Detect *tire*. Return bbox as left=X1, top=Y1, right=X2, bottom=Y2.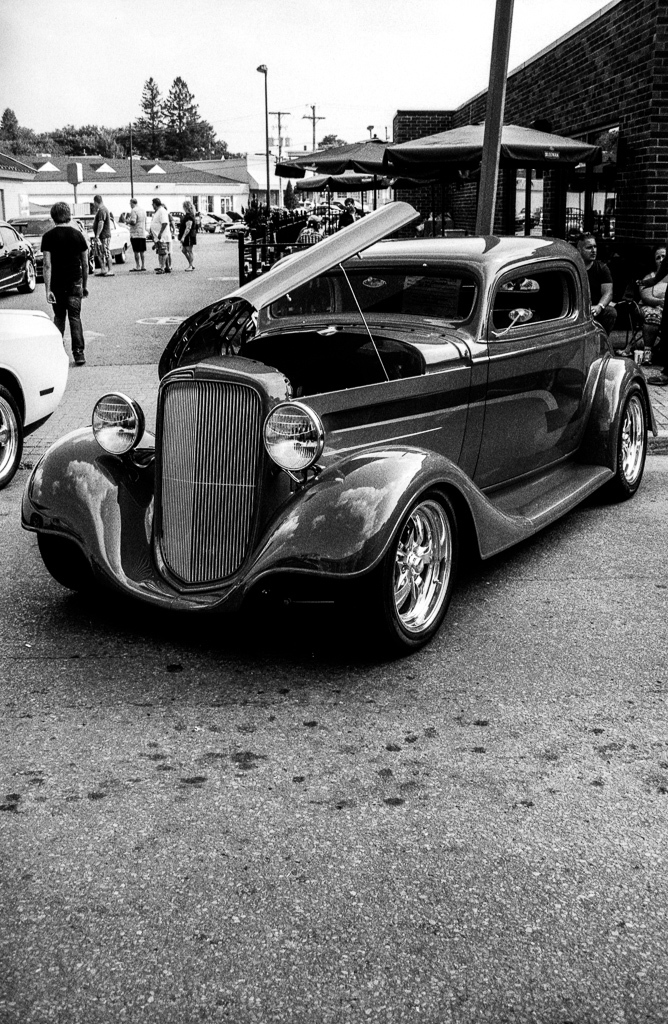
left=0, top=382, right=25, bottom=501.
